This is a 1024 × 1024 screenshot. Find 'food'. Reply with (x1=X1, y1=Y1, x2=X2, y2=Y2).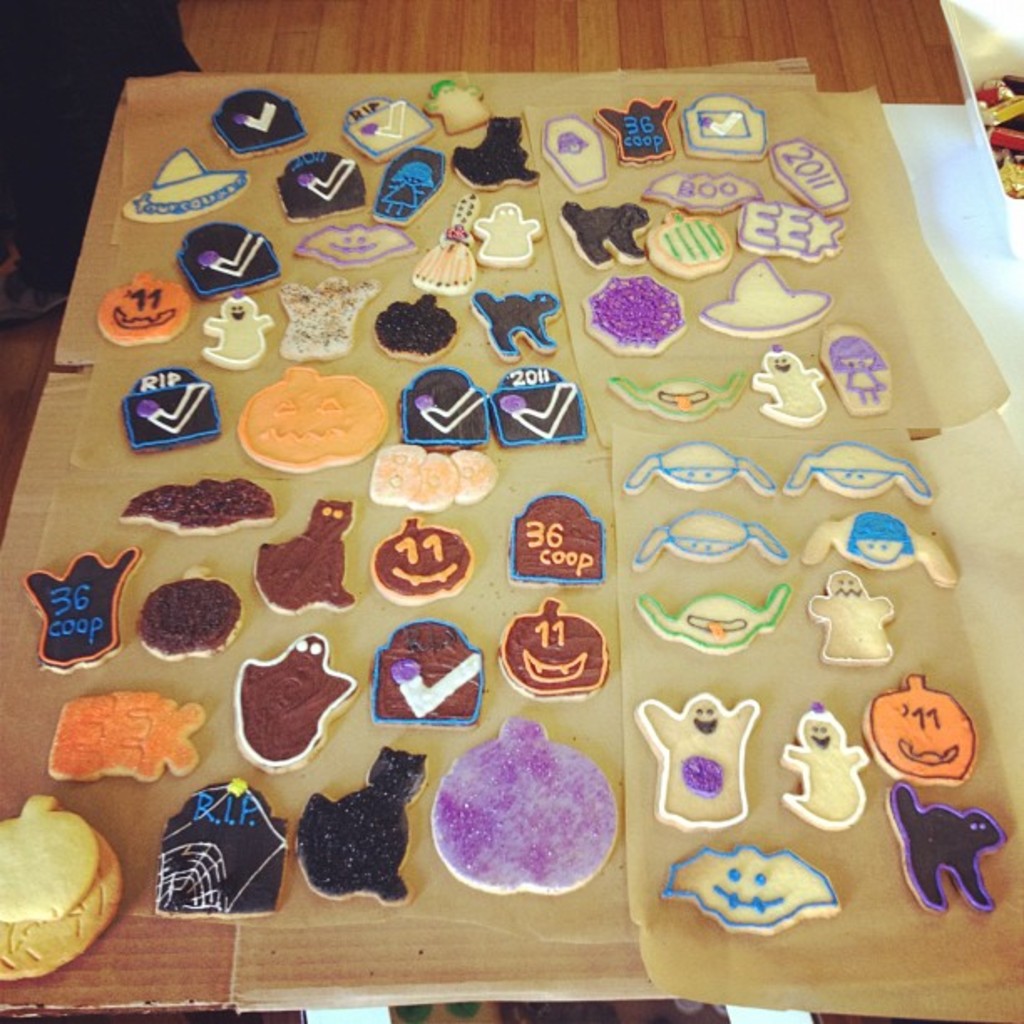
(x1=0, y1=832, x2=122, y2=980).
